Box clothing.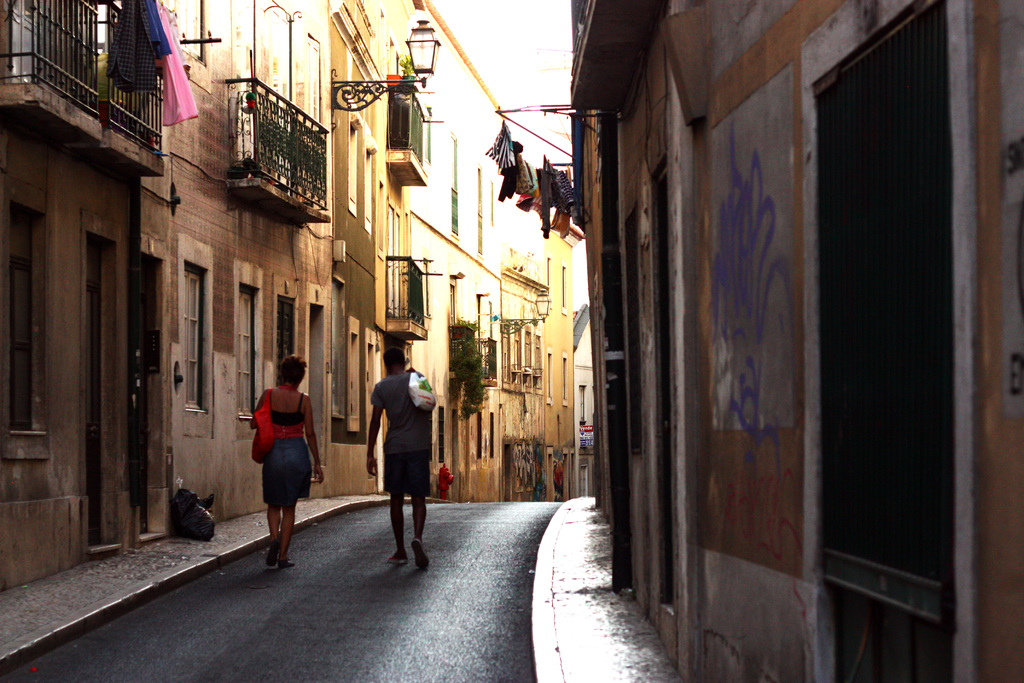
366,368,434,503.
